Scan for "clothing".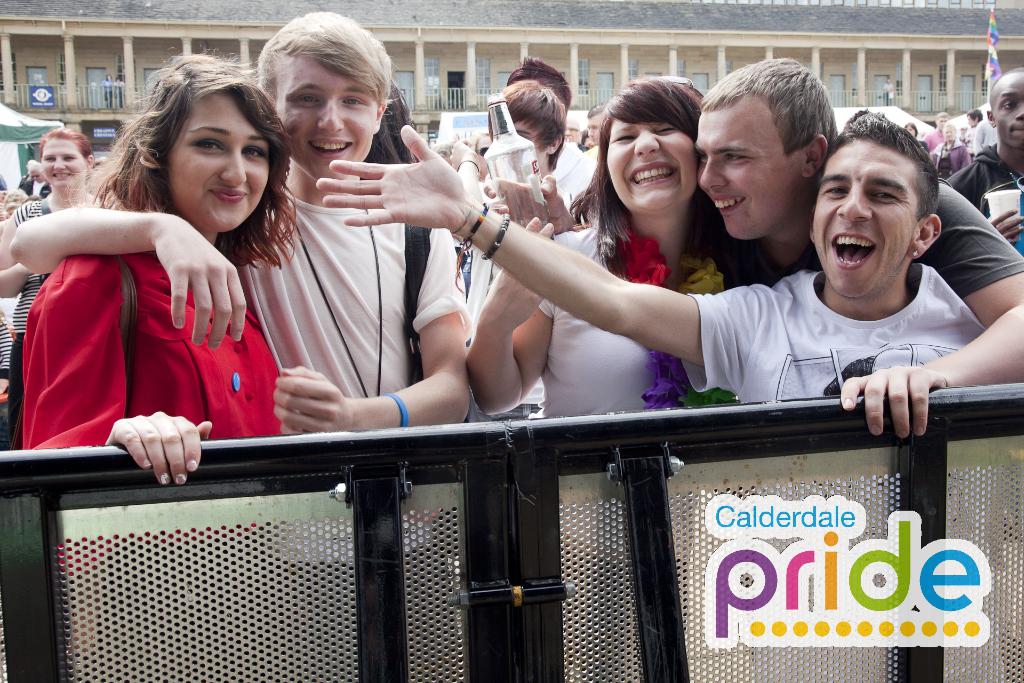
Scan result: 447:215:518:398.
